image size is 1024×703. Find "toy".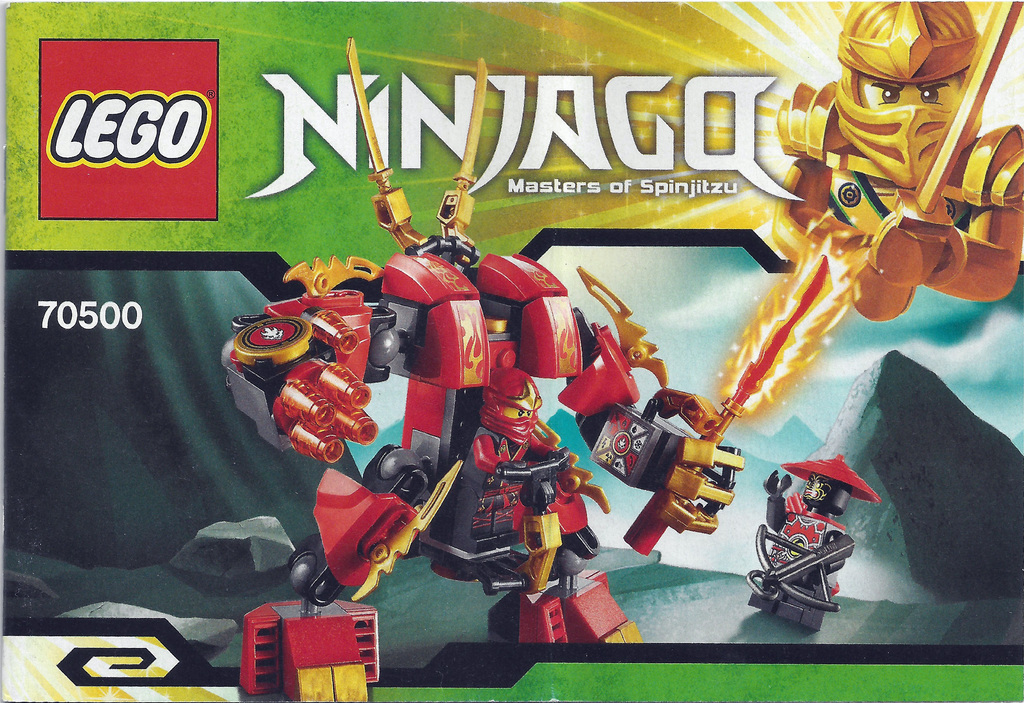
{"left": 769, "top": 0, "right": 1023, "bottom": 321}.
